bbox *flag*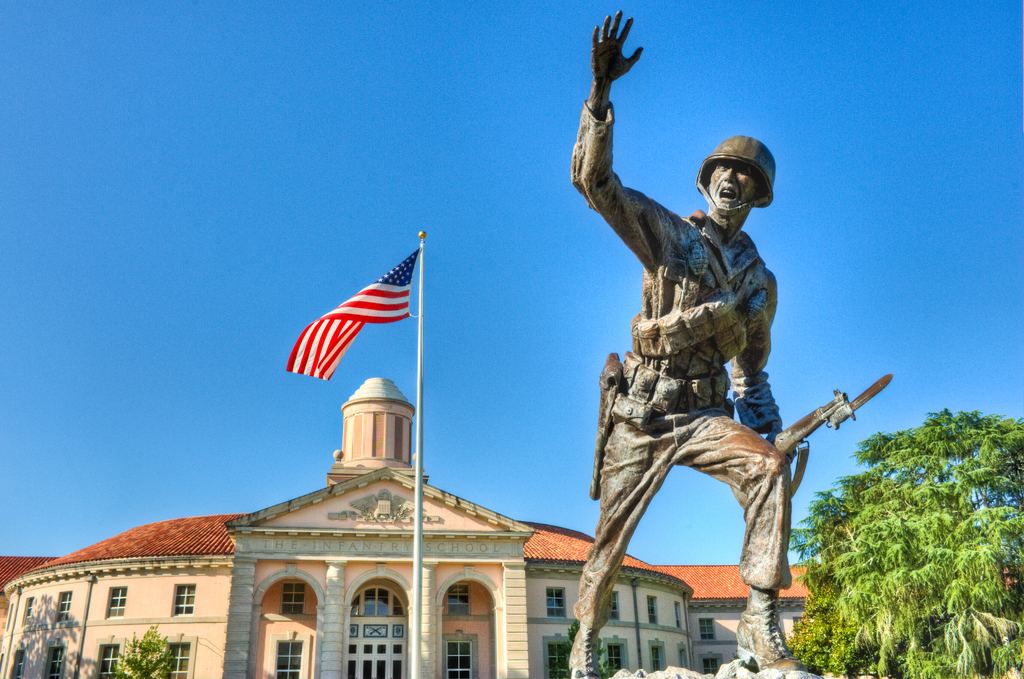
select_region(279, 244, 424, 385)
